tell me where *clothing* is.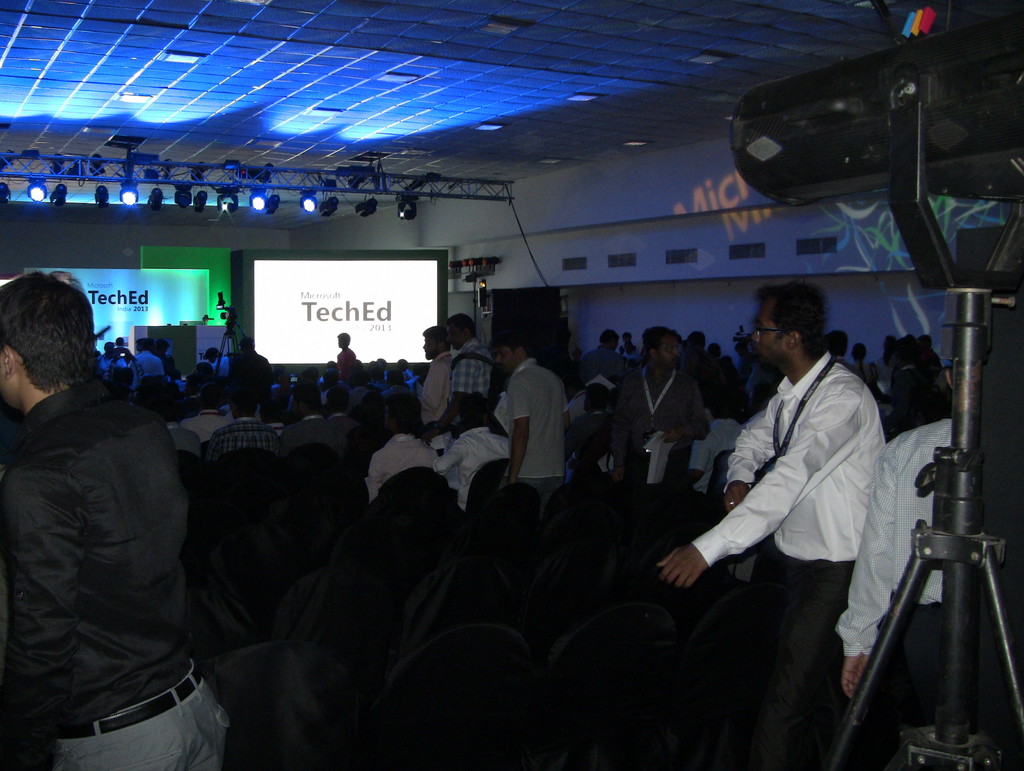
*clothing* is at 495:357:566:523.
